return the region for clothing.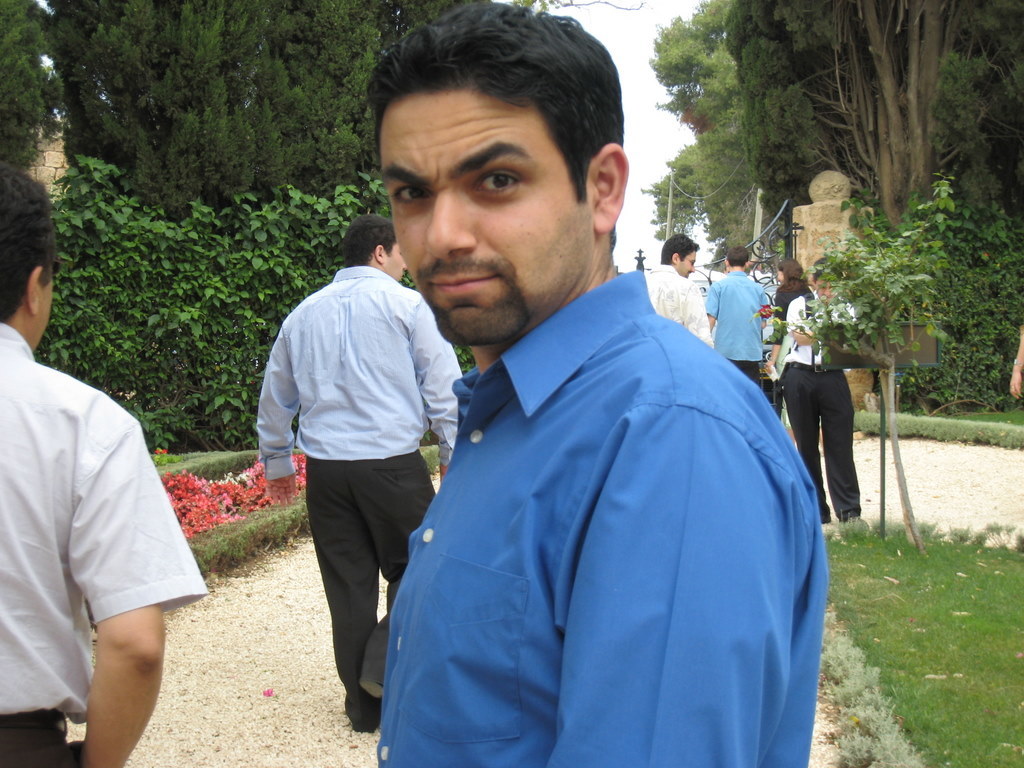
<bbox>641, 264, 714, 353</bbox>.
